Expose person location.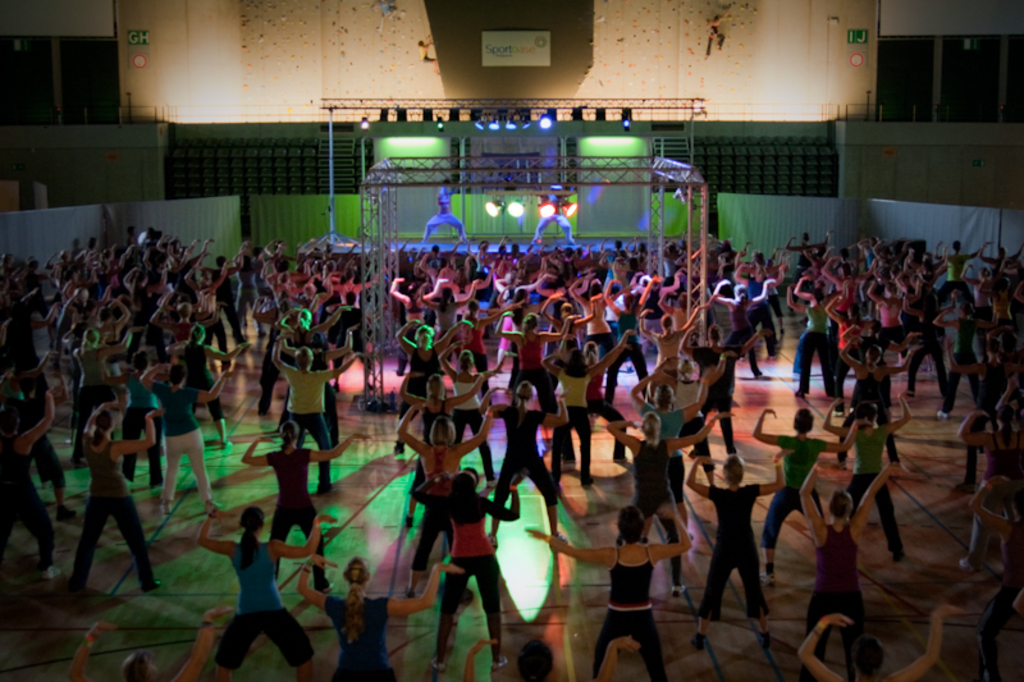
Exposed at (x1=822, y1=384, x2=923, y2=560).
